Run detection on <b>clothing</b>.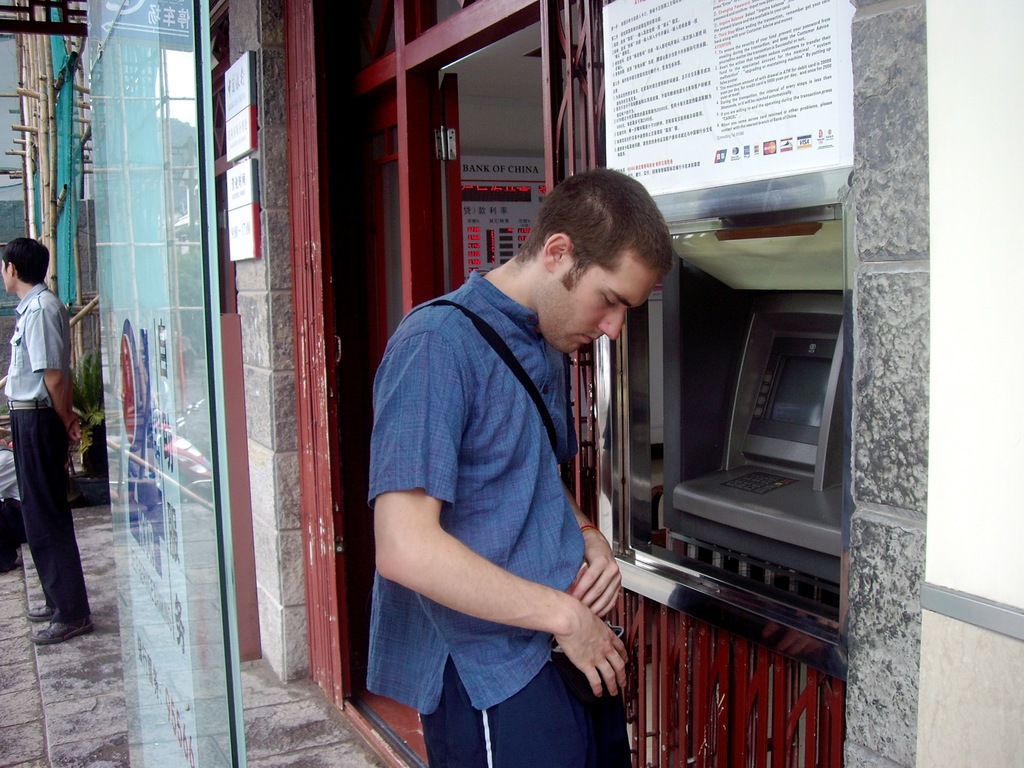
Result: pyautogui.locateOnScreen(0, 447, 29, 556).
